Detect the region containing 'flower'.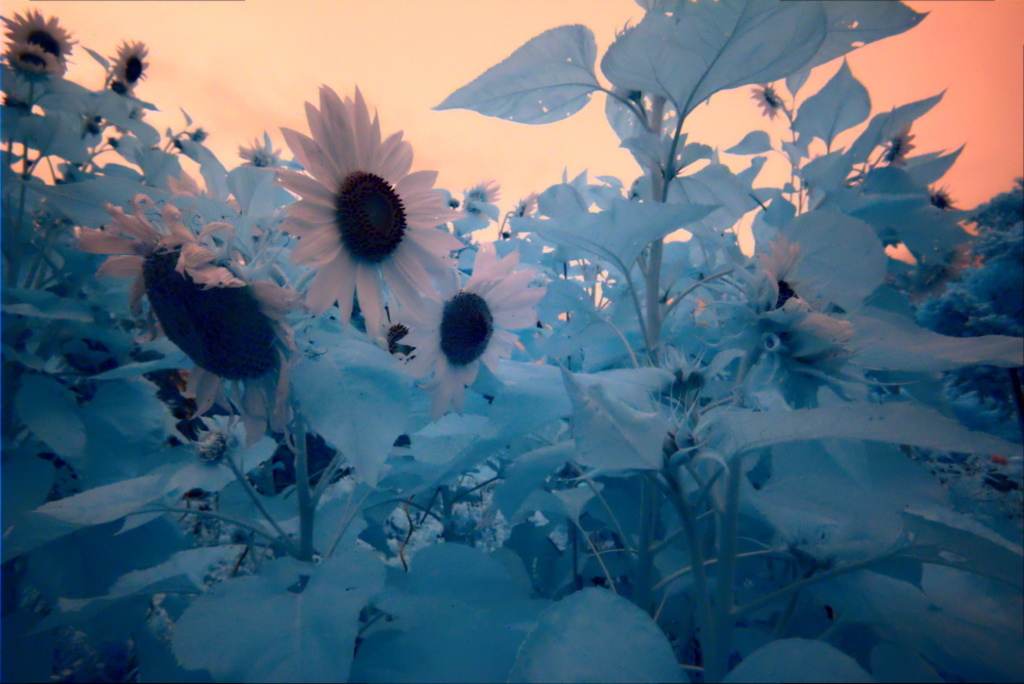
x1=748, y1=76, x2=777, y2=115.
